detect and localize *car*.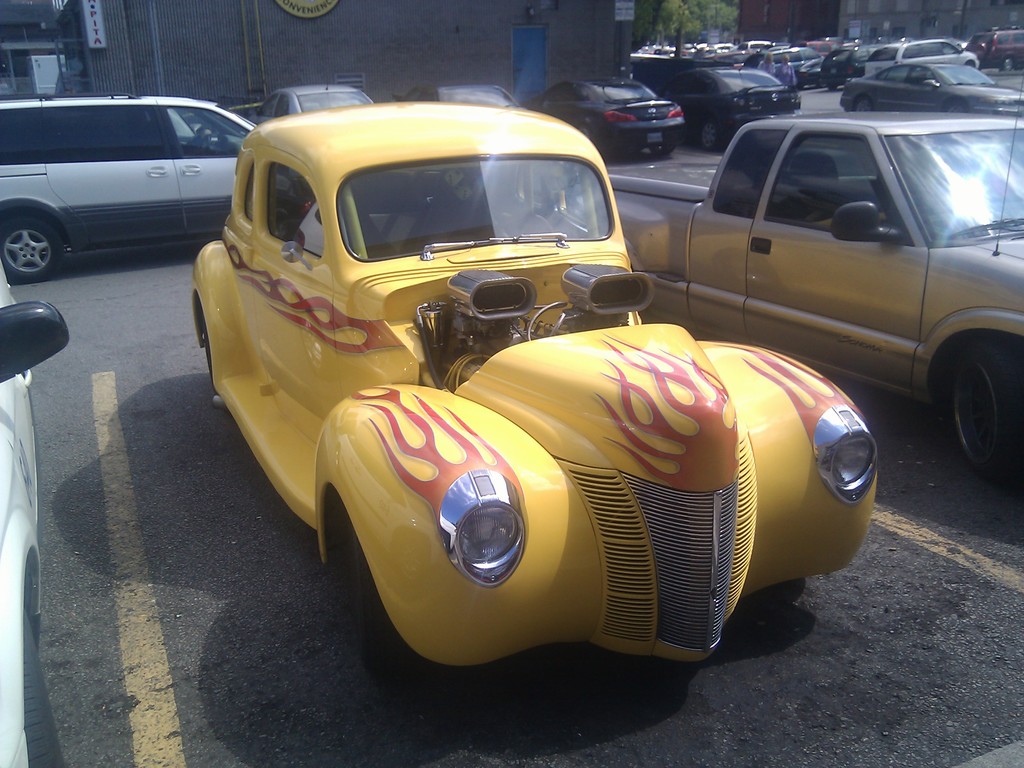
Localized at 0:91:278:279.
